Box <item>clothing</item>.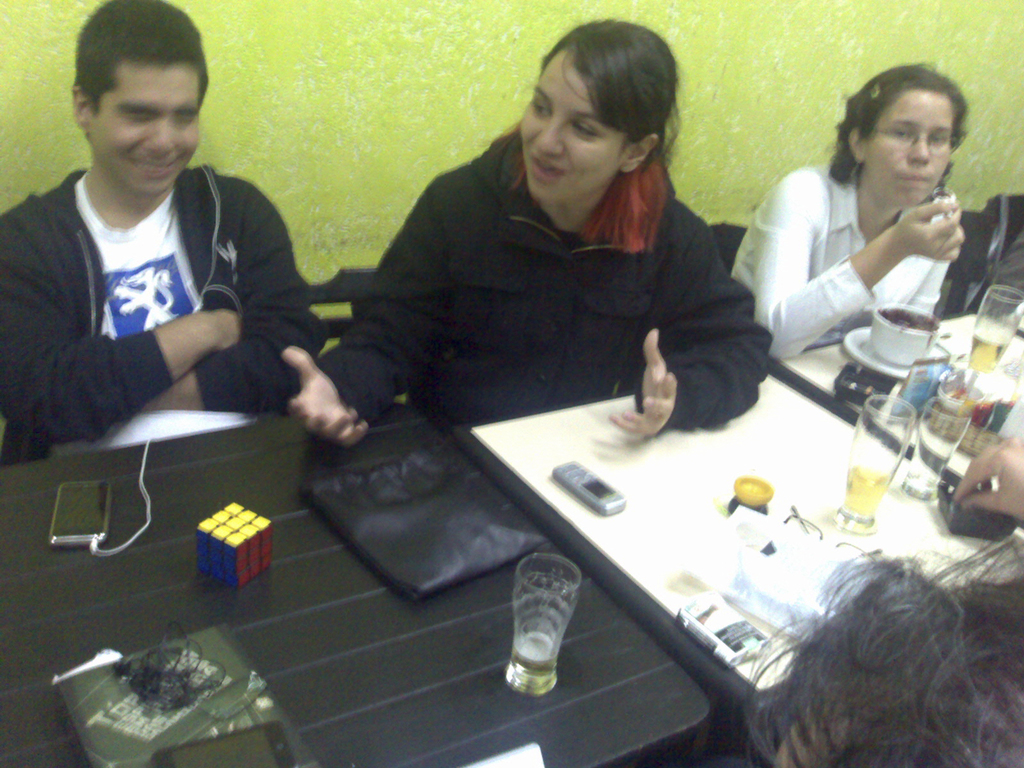
[323, 107, 767, 452].
